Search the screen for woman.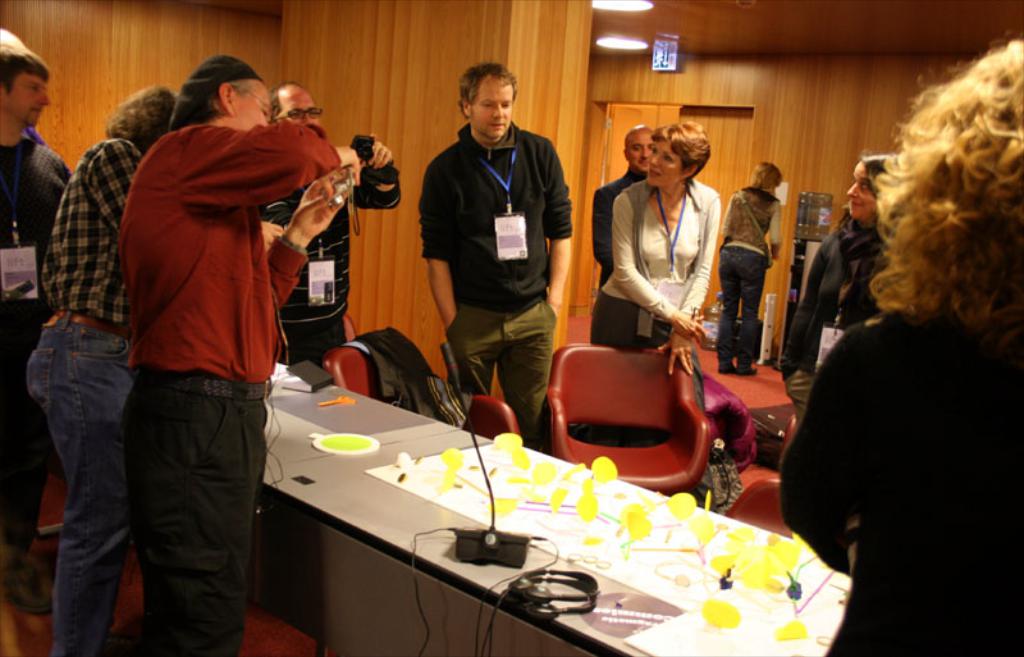
Found at locate(777, 36, 1023, 656).
